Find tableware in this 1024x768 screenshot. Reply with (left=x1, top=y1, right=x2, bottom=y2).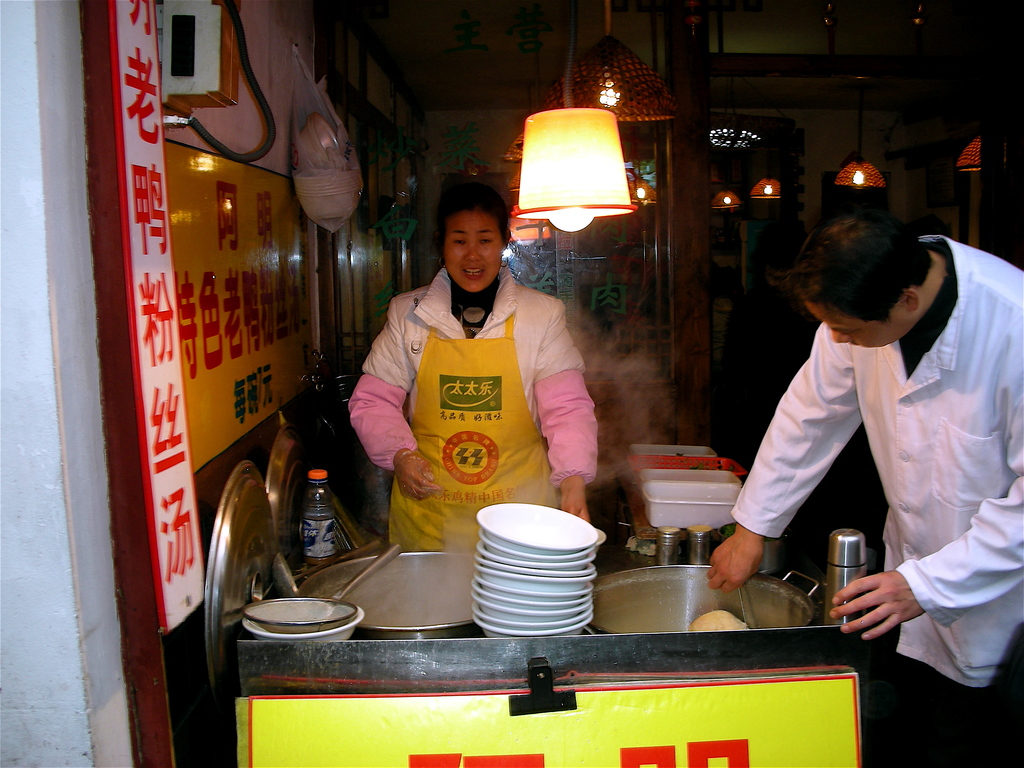
(left=824, top=527, right=870, bottom=622).
